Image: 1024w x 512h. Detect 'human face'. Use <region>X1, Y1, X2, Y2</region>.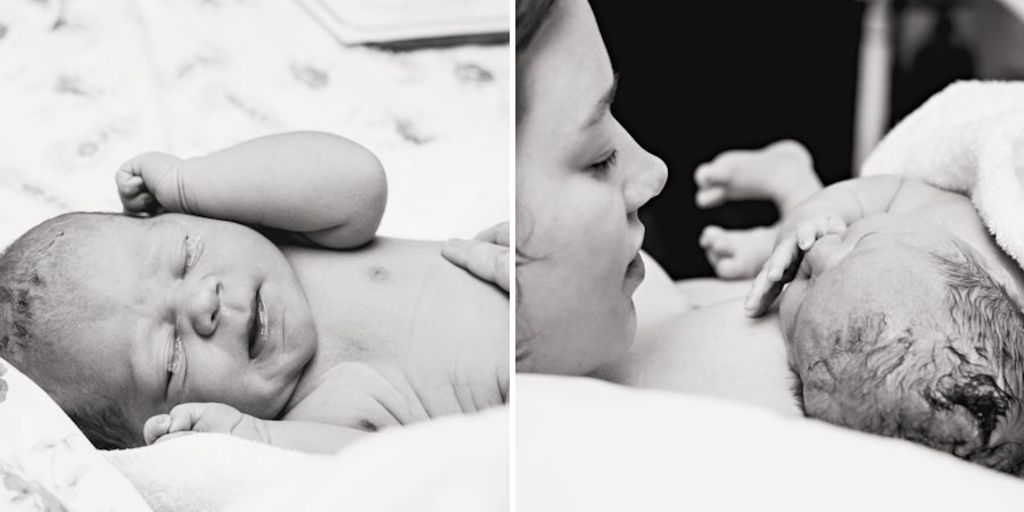
<region>34, 208, 316, 445</region>.
